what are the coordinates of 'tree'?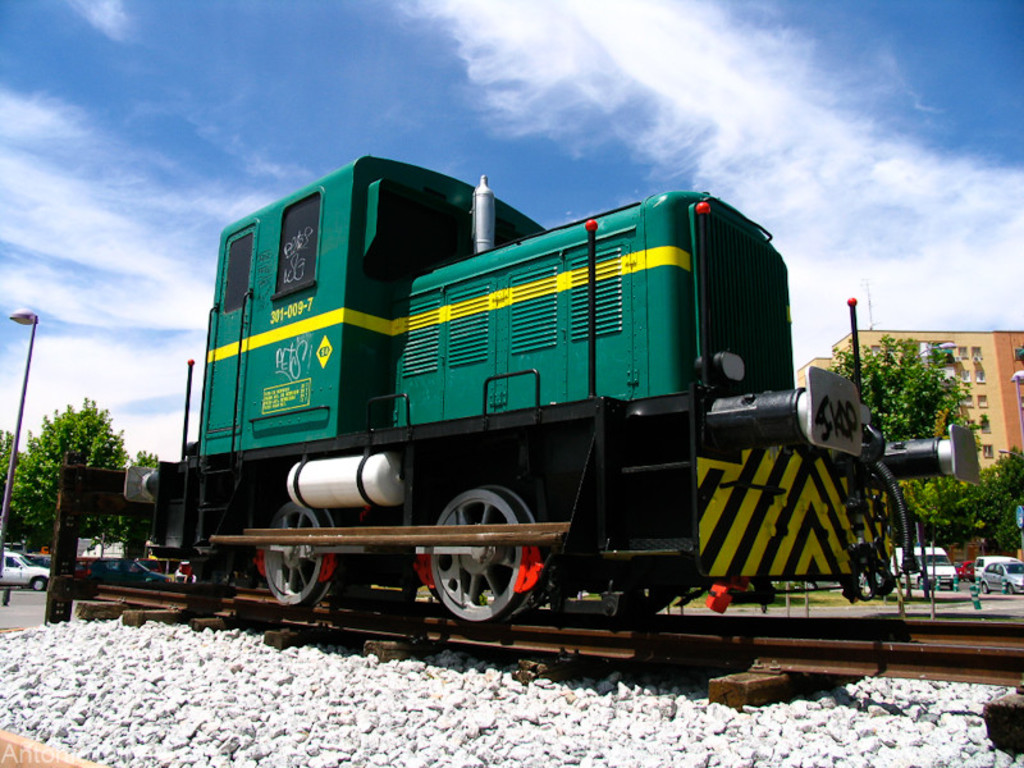
(26,394,113,508).
